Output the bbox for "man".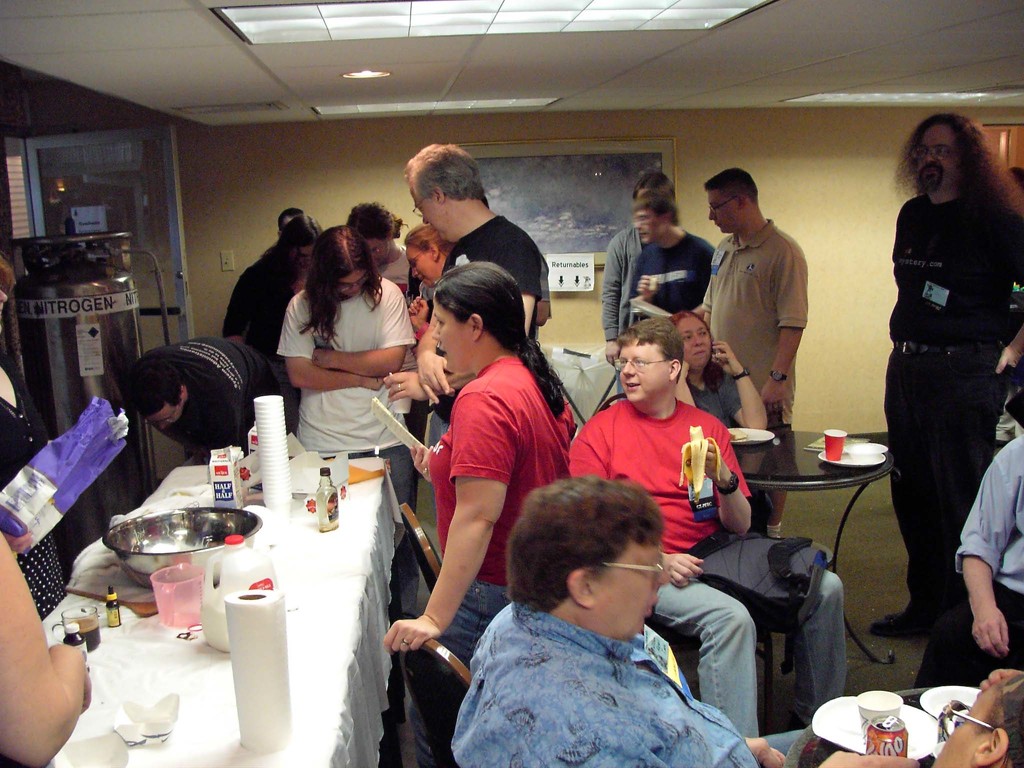
box(598, 175, 672, 409).
